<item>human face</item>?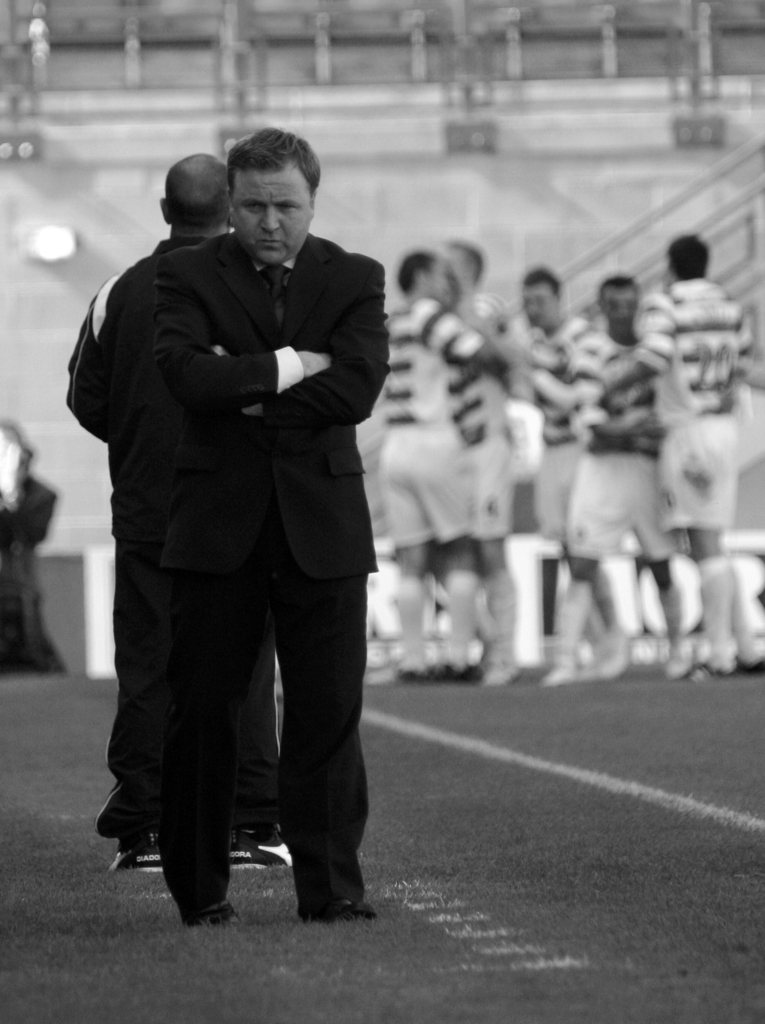
(x1=431, y1=262, x2=450, y2=299)
